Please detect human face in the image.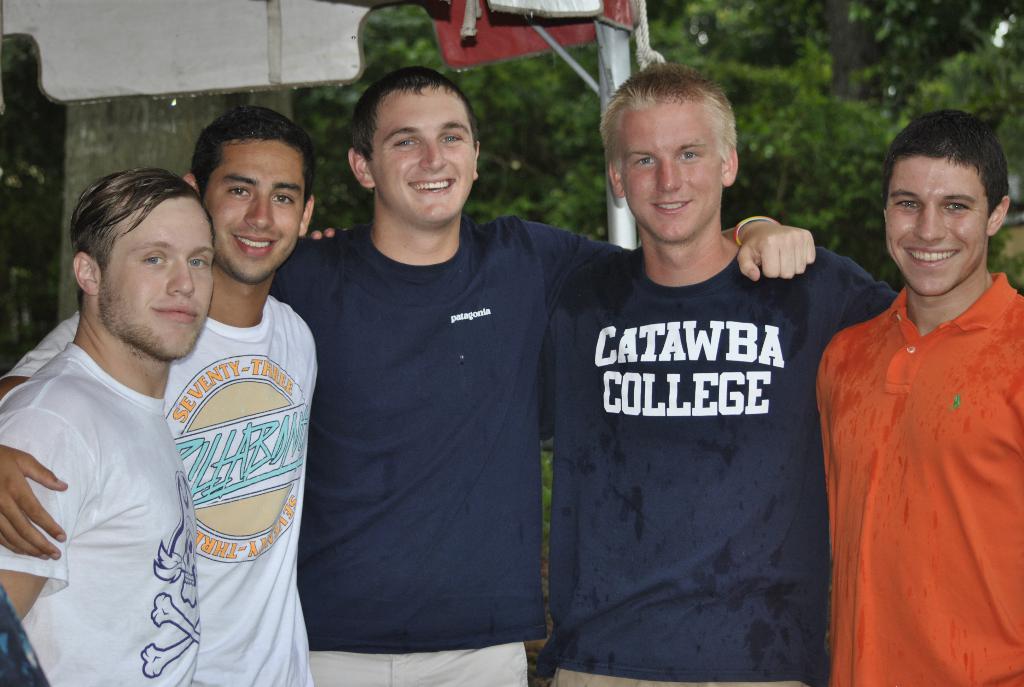
<bbox>879, 151, 990, 292</bbox>.
